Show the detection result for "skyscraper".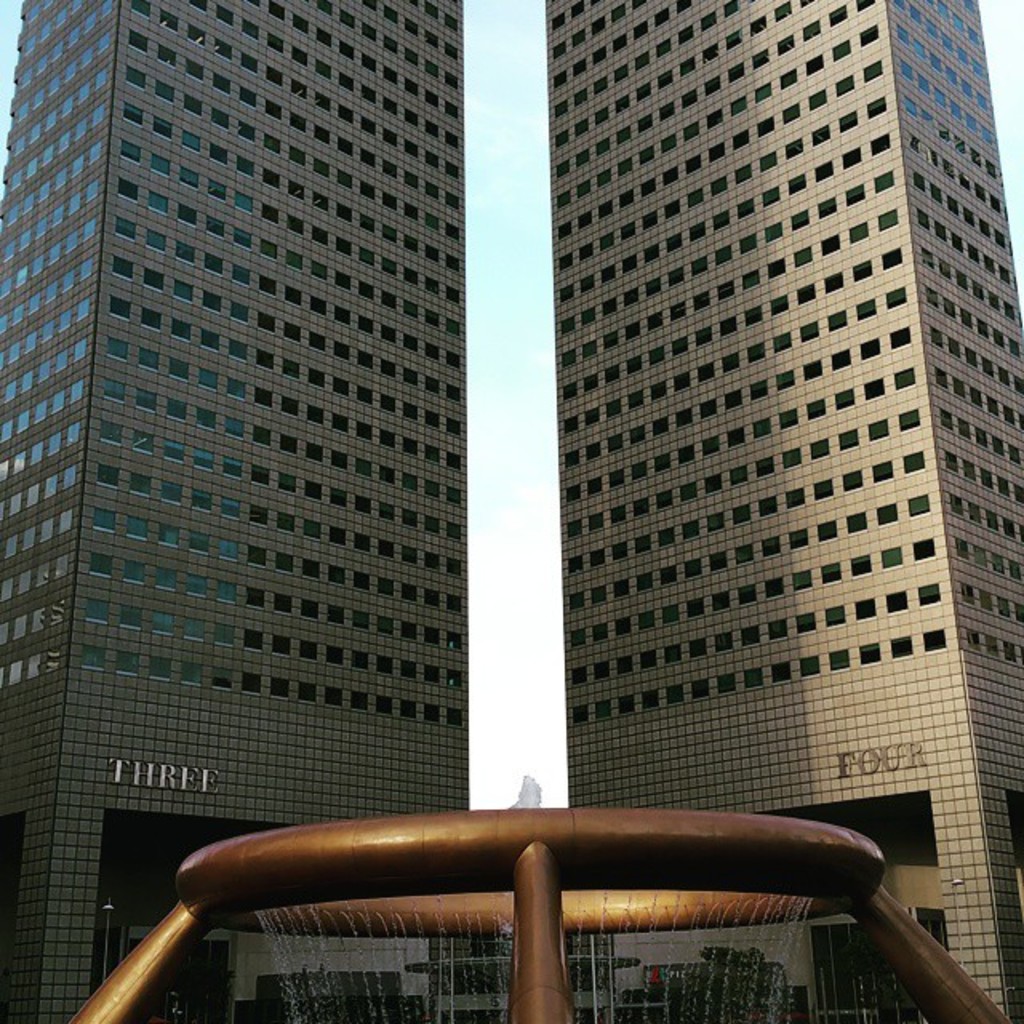
box(544, 0, 1022, 1022).
